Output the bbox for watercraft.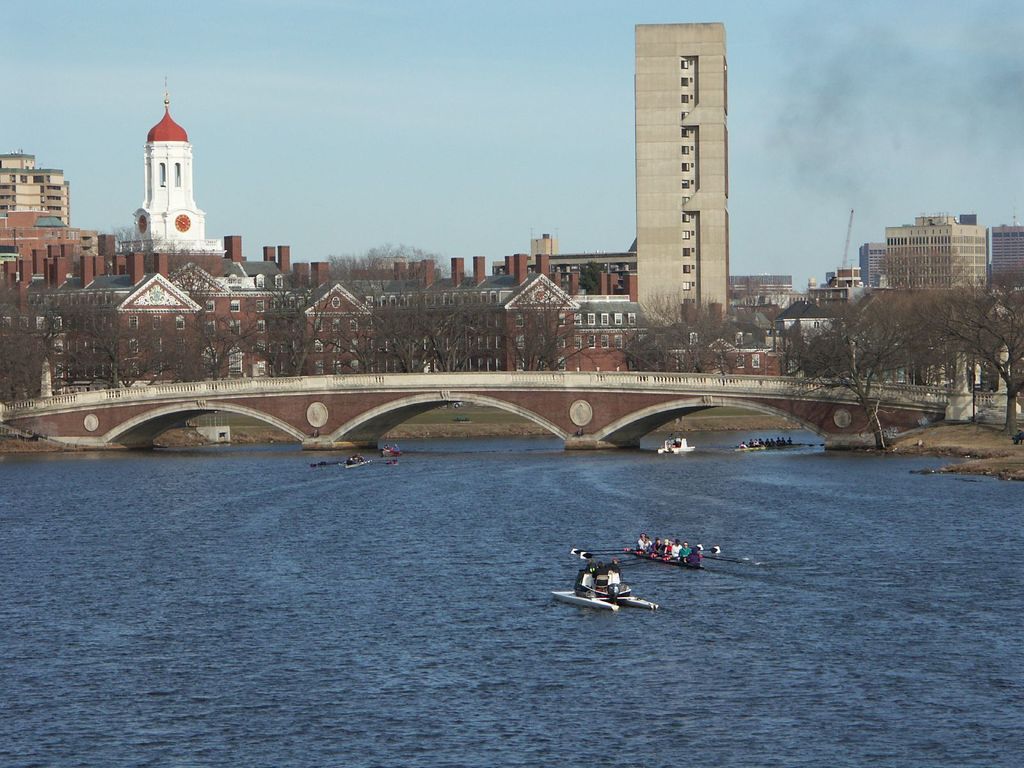
bbox=[549, 581, 653, 613].
